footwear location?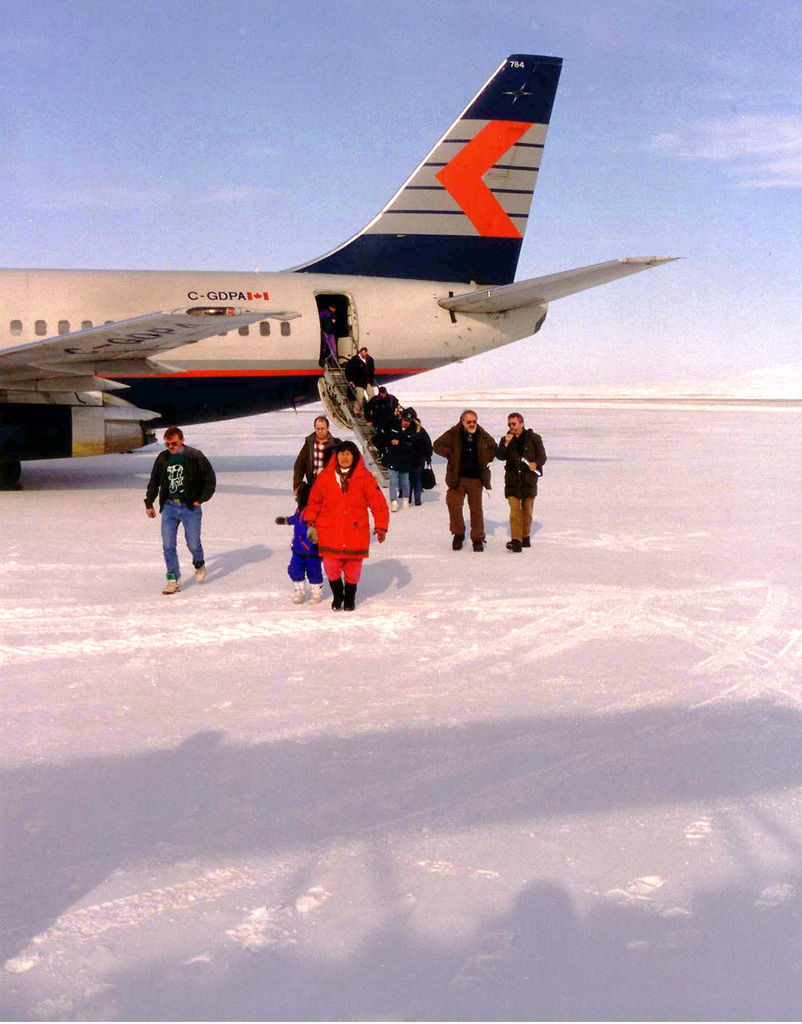
342/586/356/614
